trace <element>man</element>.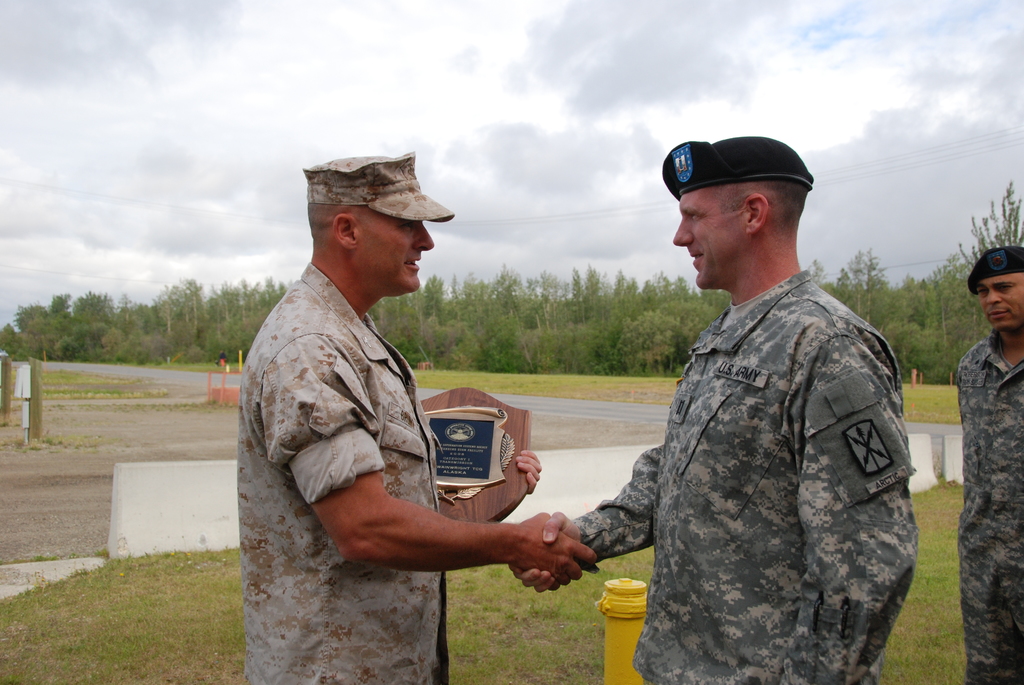
Traced to <box>236,150,598,684</box>.
